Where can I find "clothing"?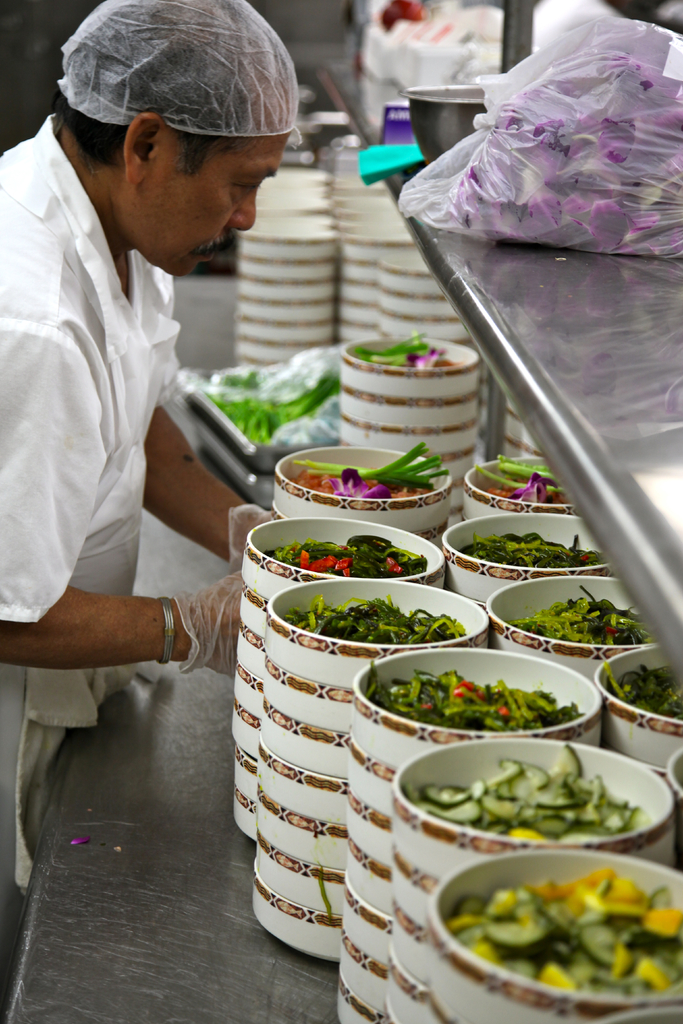
You can find it at 0:118:181:910.
